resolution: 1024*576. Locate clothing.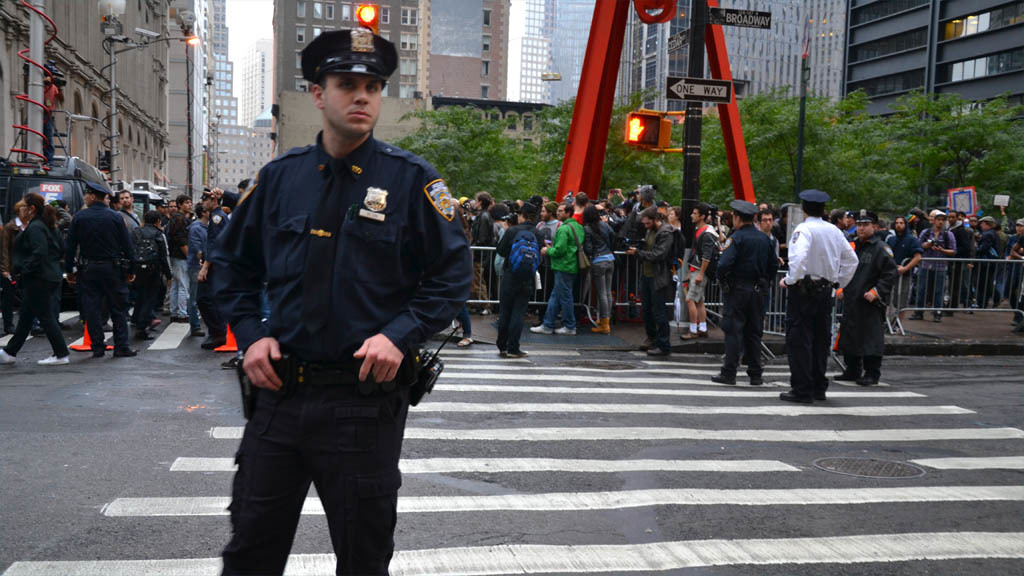
587:260:622:327.
